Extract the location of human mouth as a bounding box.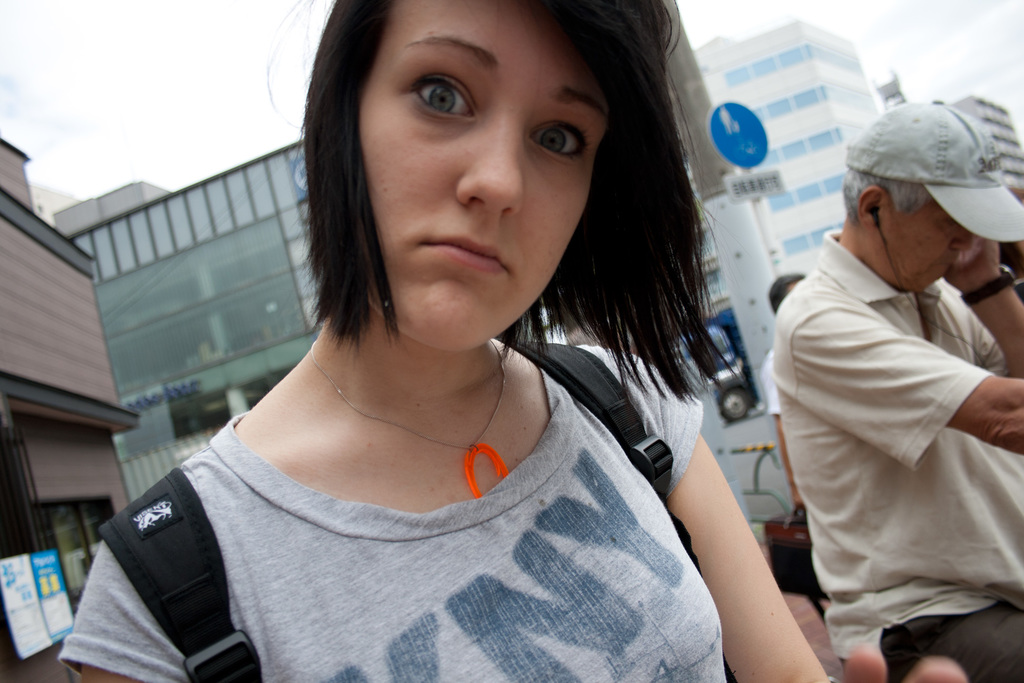
Rect(420, 236, 507, 271).
